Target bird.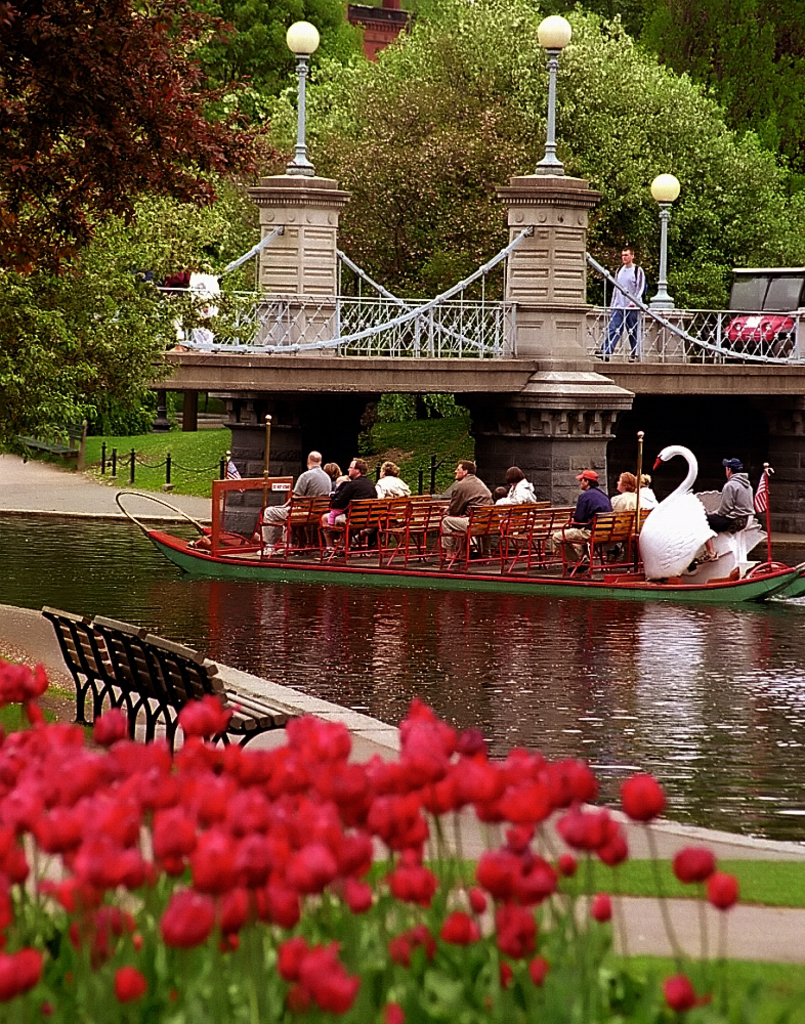
Target region: select_region(634, 440, 744, 568).
